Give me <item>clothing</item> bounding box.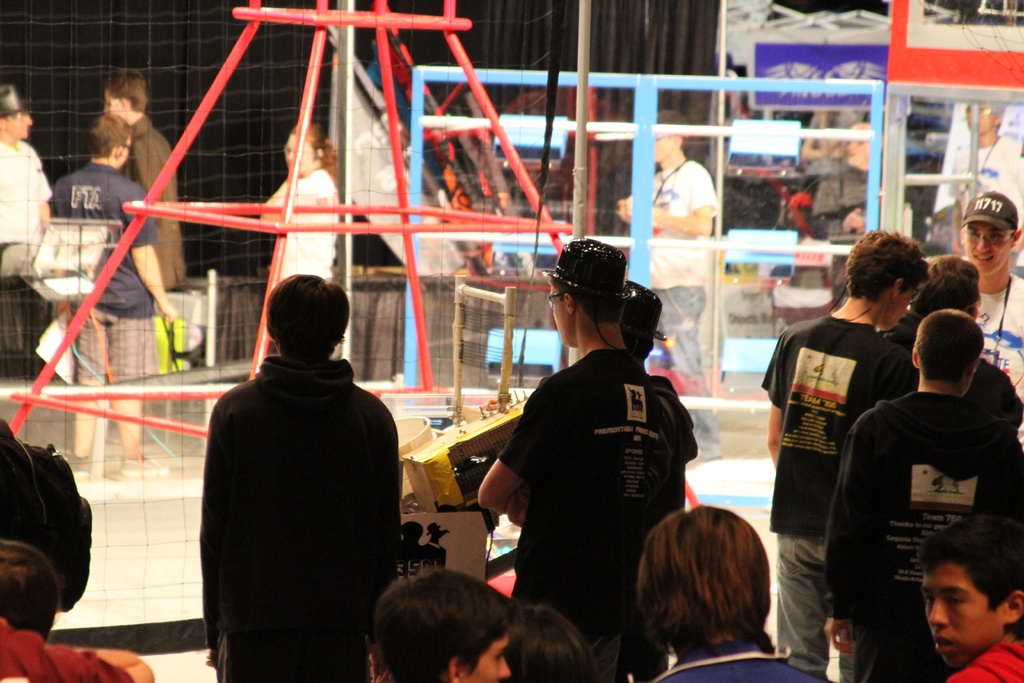
[637, 636, 821, 682].
